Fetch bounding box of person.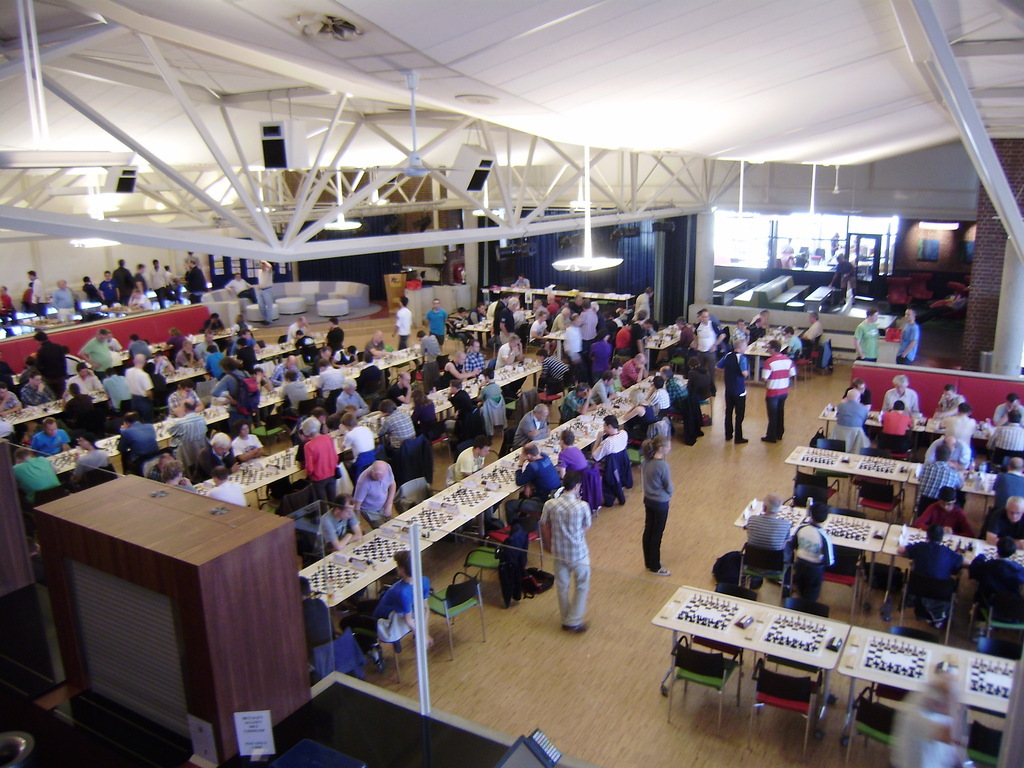
Bbox: 285/314/310/344.
